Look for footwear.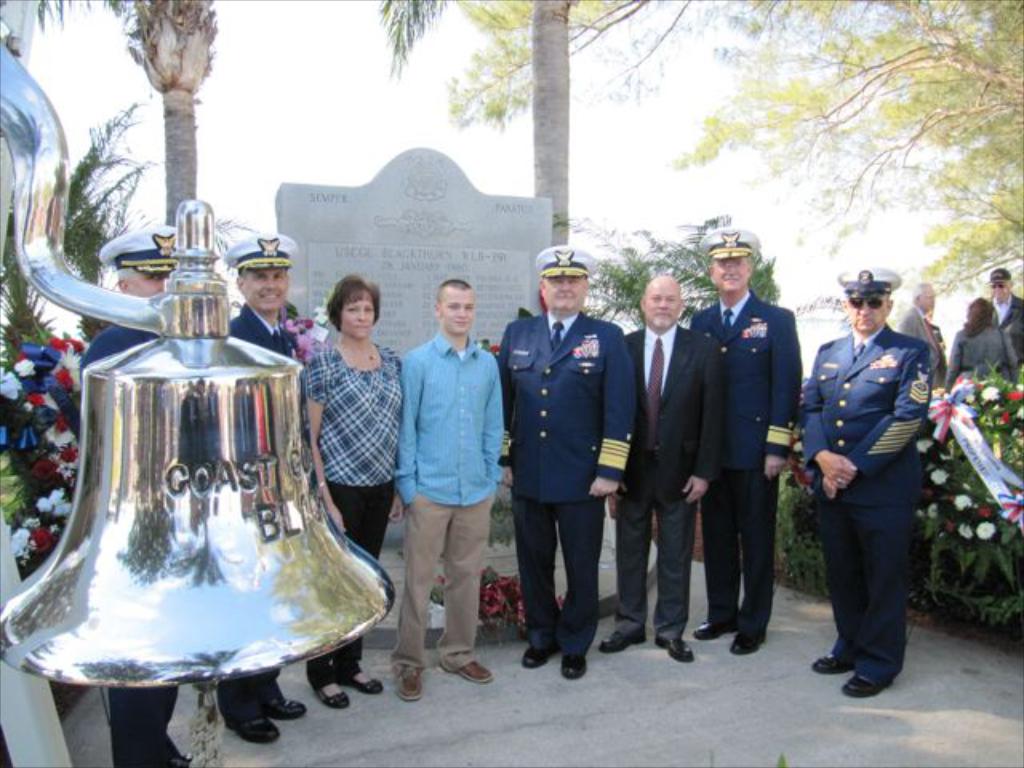
Found: x1=226 y1=717 x2=282 y2=747.
